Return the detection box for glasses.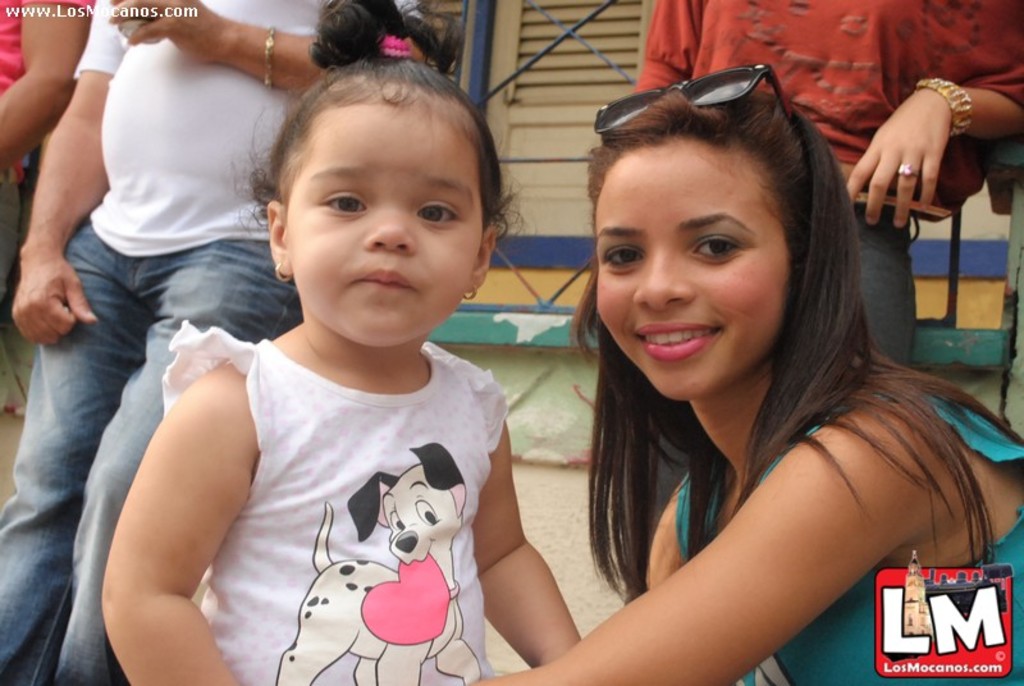
(595, 61, 809, 133).
